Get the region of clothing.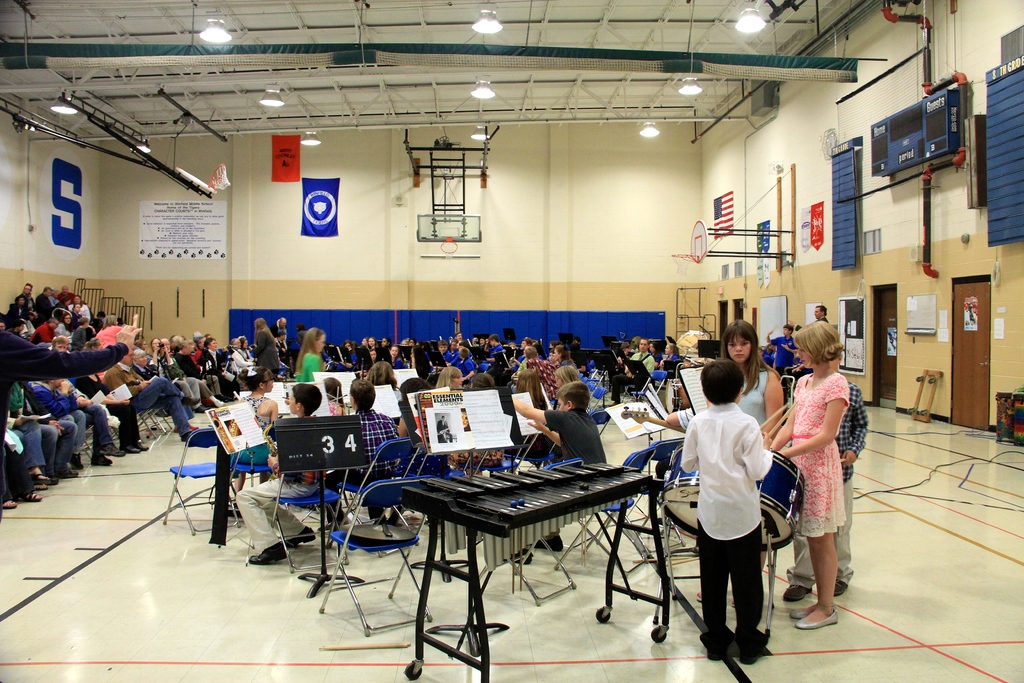
locate(250, 325, 279, 388).
